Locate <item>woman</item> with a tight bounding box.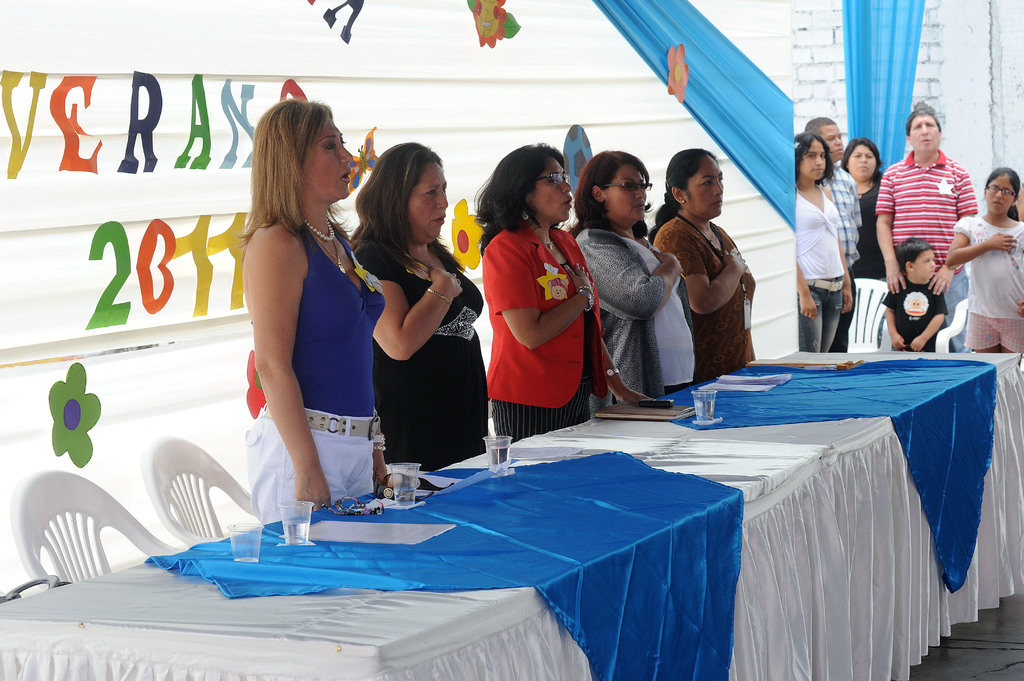
left=648, top=142, right=765, bottom=390.
